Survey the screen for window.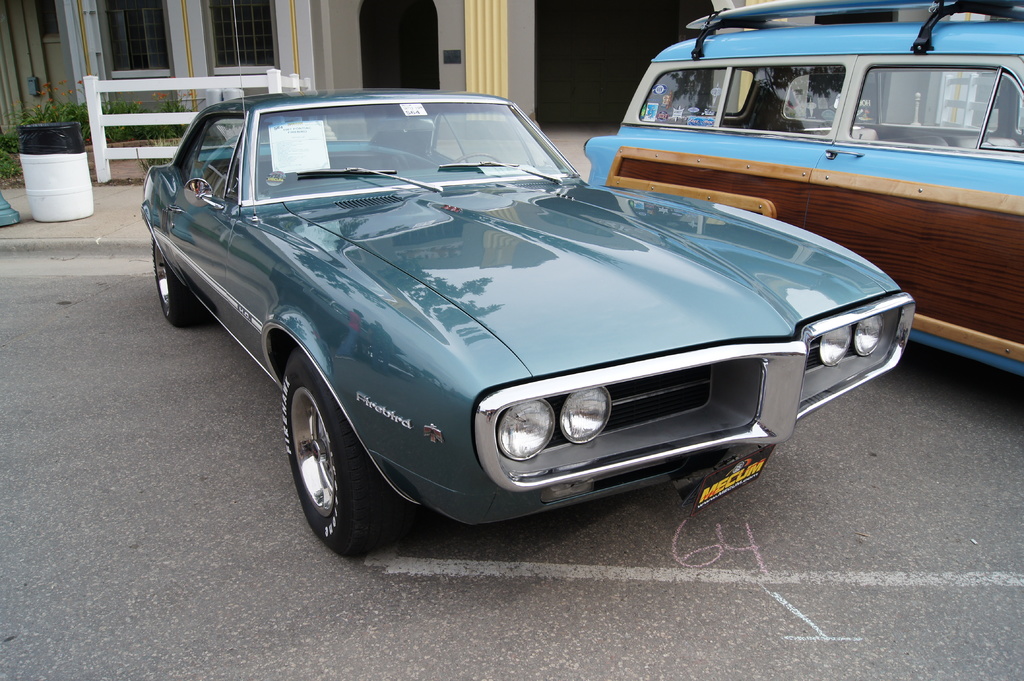
Survey found: [x1=200, y1=0, x2=282, y2=75].
